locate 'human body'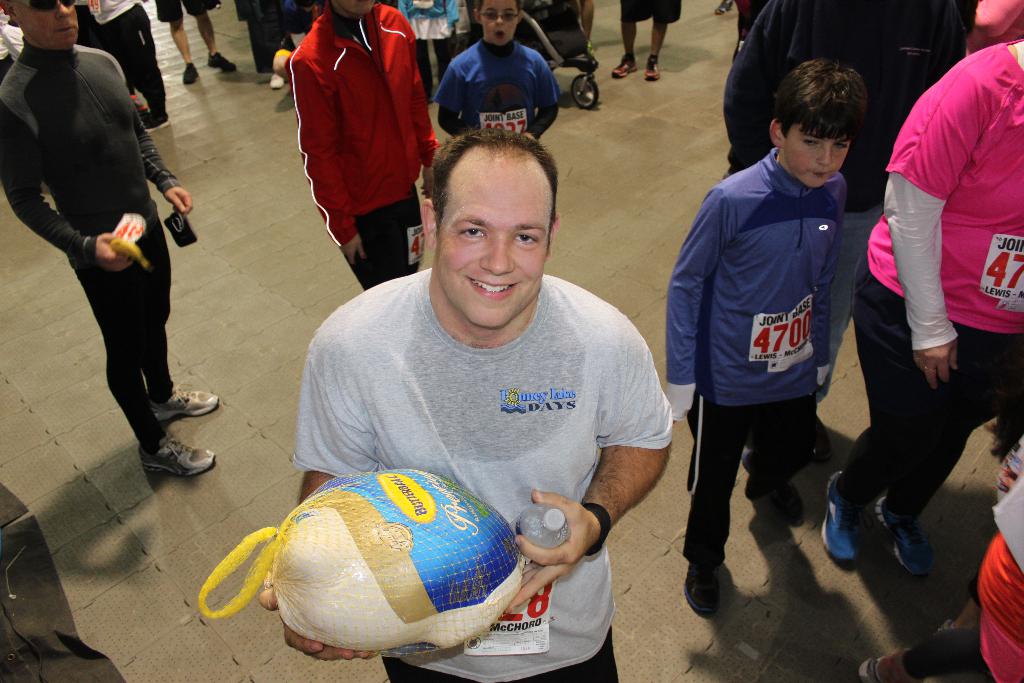
l=152, t=0, r=239, b=84
